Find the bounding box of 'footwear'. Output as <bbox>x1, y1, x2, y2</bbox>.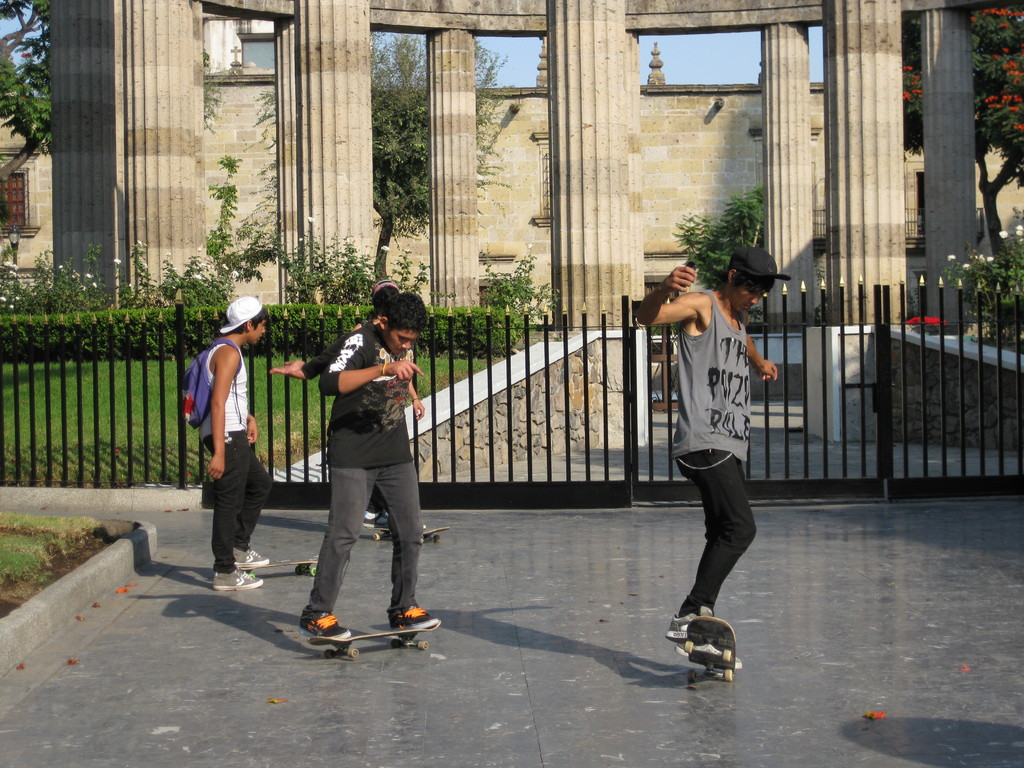
<bbox>675, 646, 744, 668</bbox>.
